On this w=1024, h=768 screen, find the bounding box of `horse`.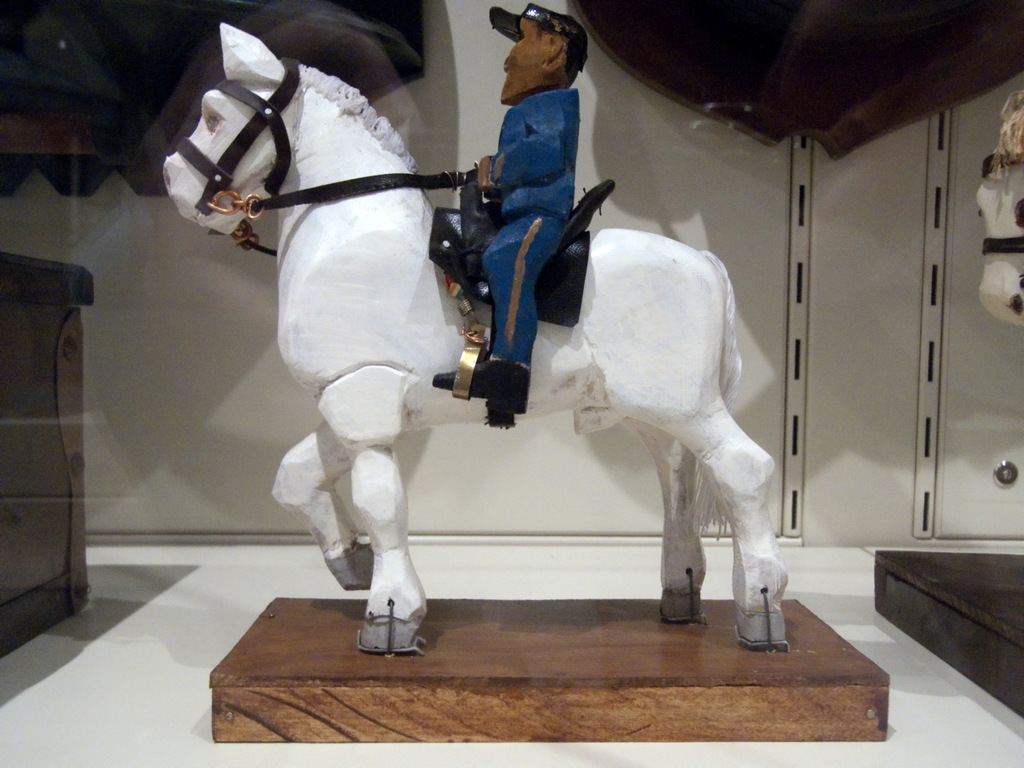
Bounding box: region(148, 19, 785, 648).
